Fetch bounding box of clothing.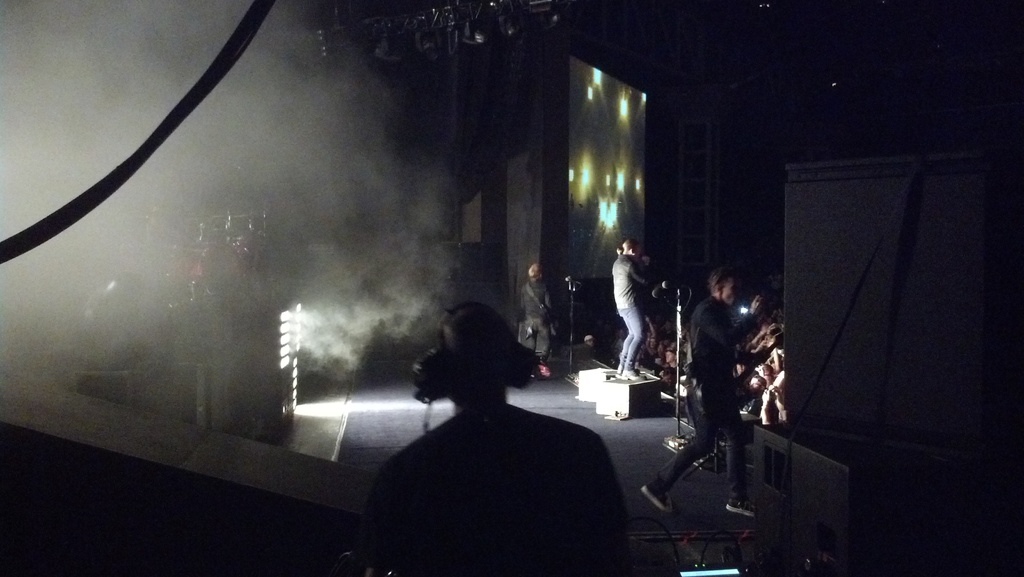
Bbox: rect(616, 244, 648, 364).
